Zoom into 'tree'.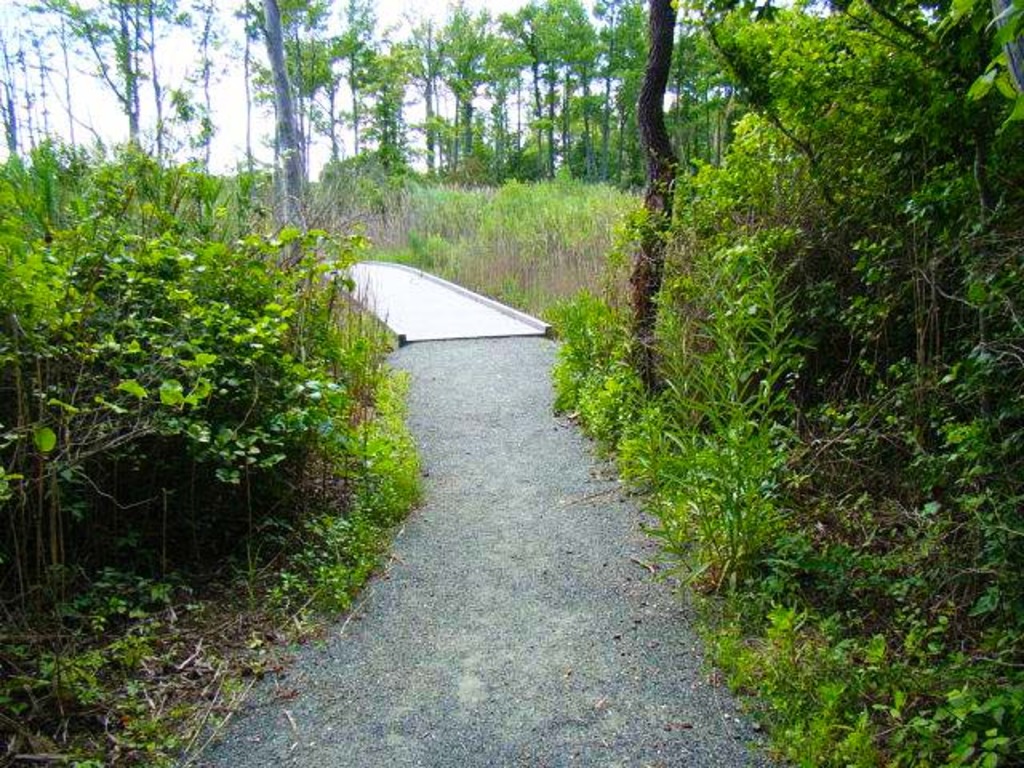
Zoom target: {"left": 34, "top": 0, "right": 230, "bottom": 174}.
